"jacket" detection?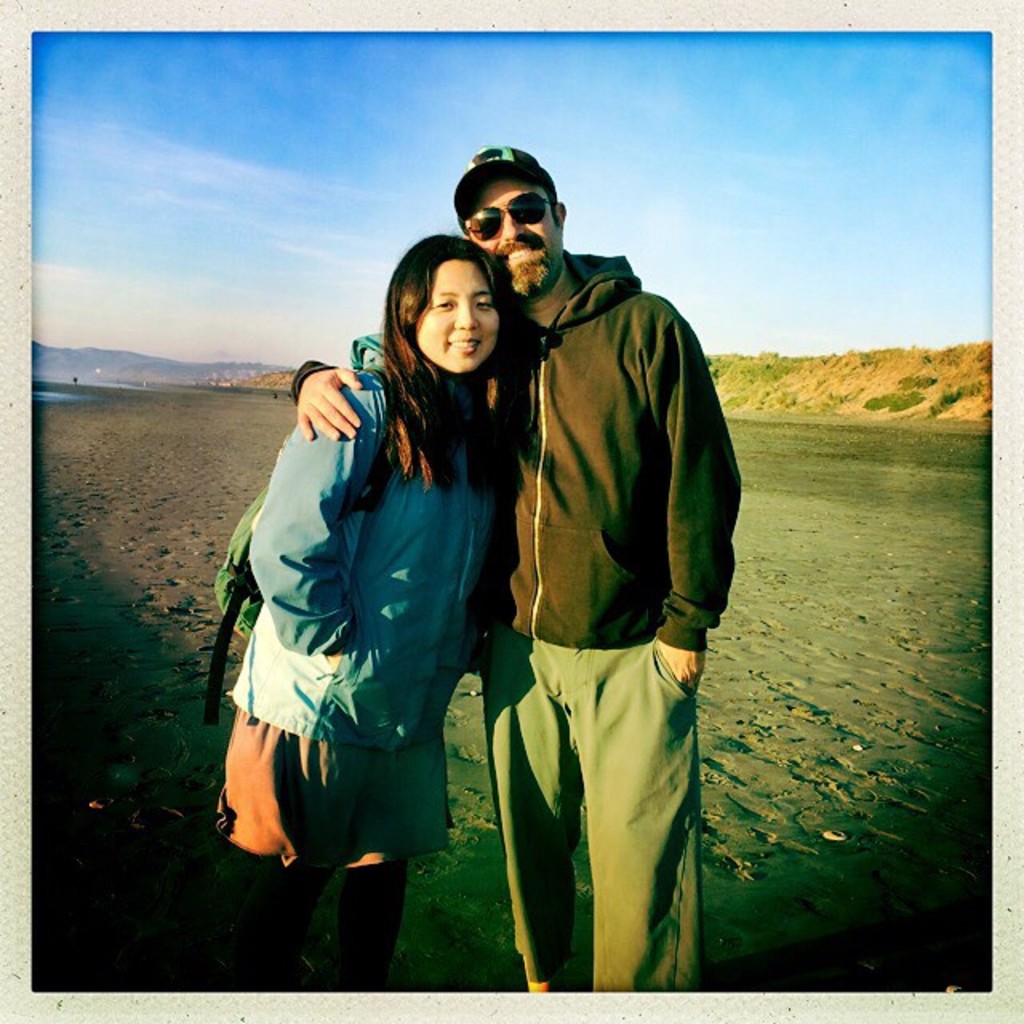
232, 366, 509, 749
